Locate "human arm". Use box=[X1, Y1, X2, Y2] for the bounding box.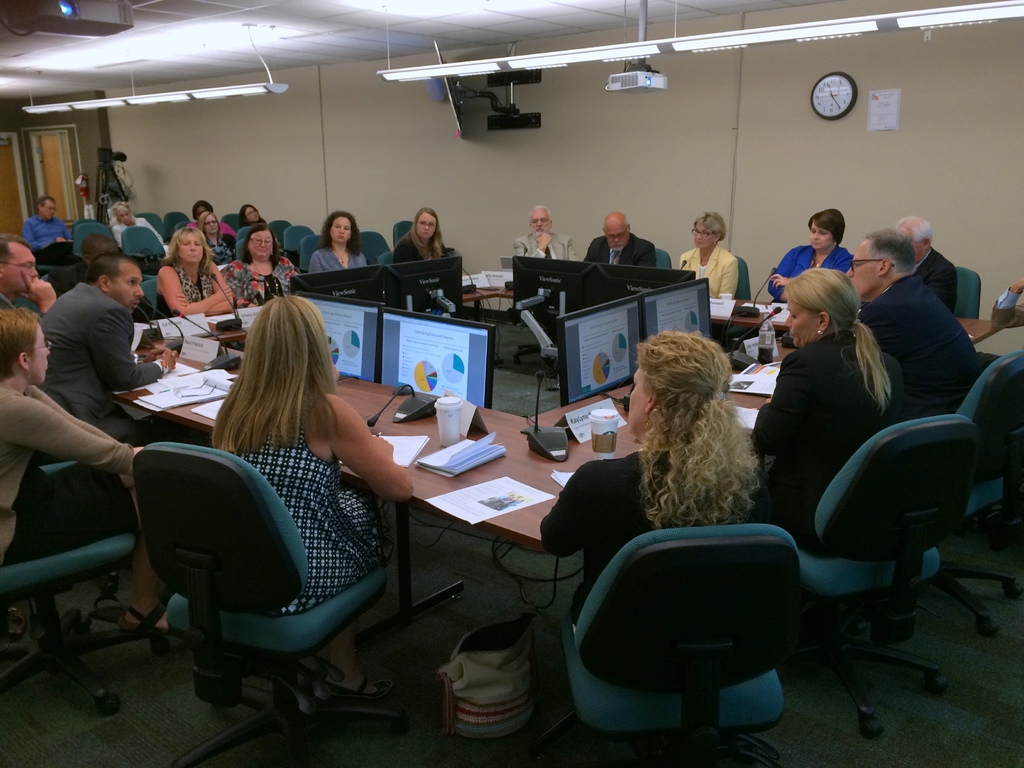
box=[769, 270, 790, 291].
